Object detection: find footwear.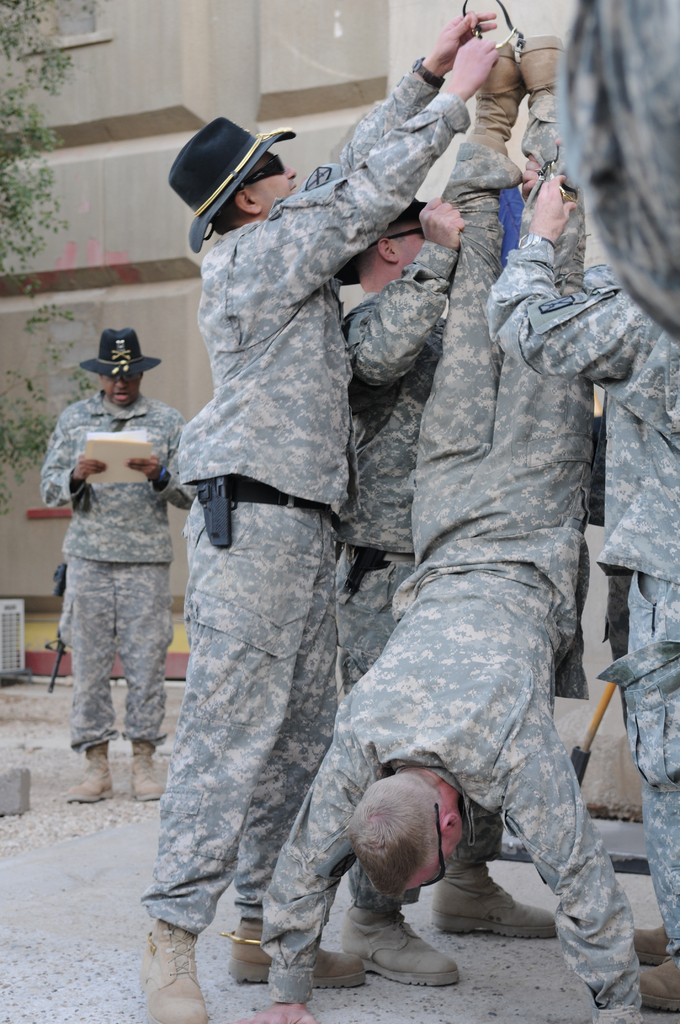
x1=344 y1=898 x2=467 y2=984.
